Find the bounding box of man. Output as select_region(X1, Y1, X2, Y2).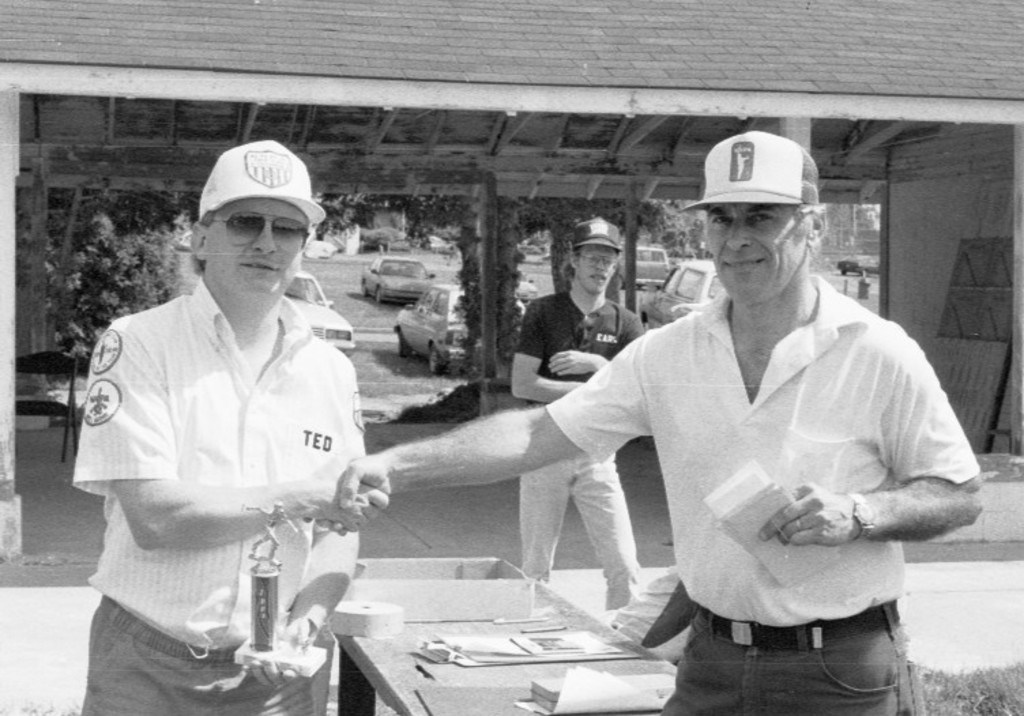
select_region(505, 219, 644, 619).
